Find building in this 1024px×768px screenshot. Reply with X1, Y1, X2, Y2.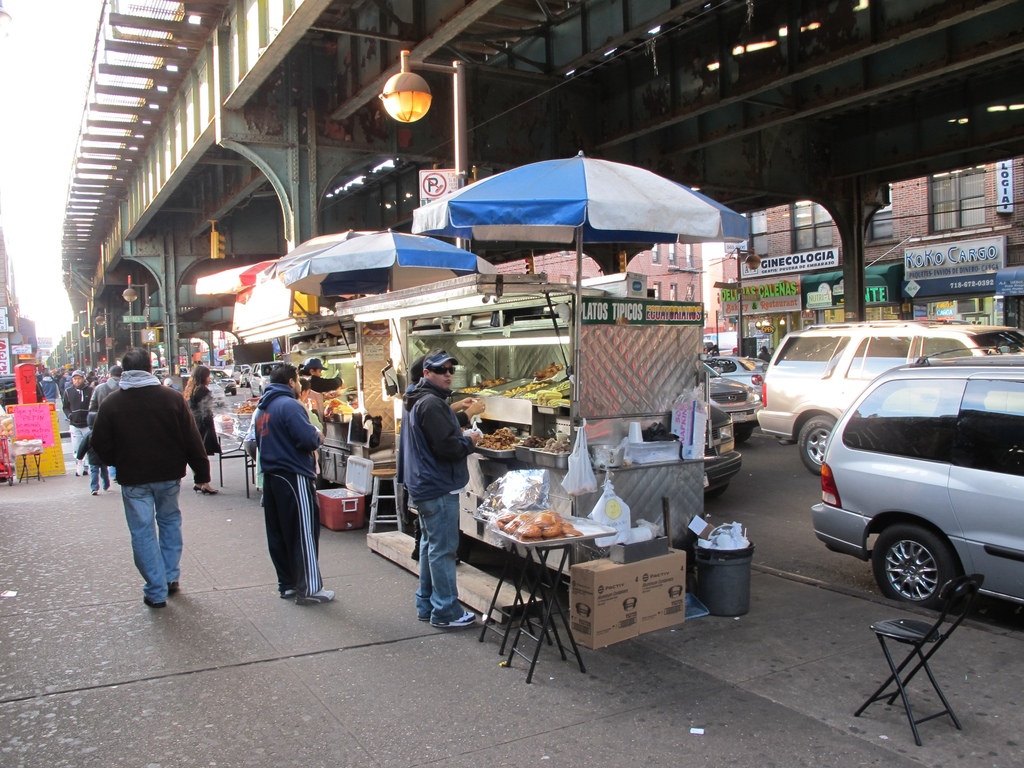
493, 154, 1023, 365.
